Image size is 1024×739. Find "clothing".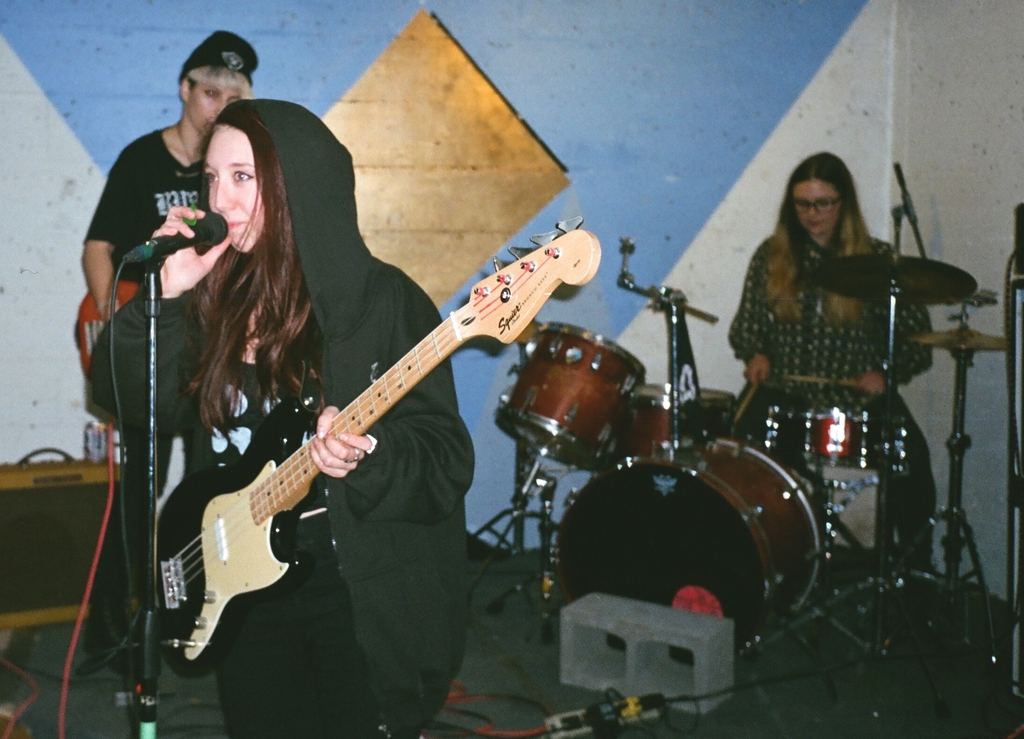
box=[92, 95, 477, 738].
